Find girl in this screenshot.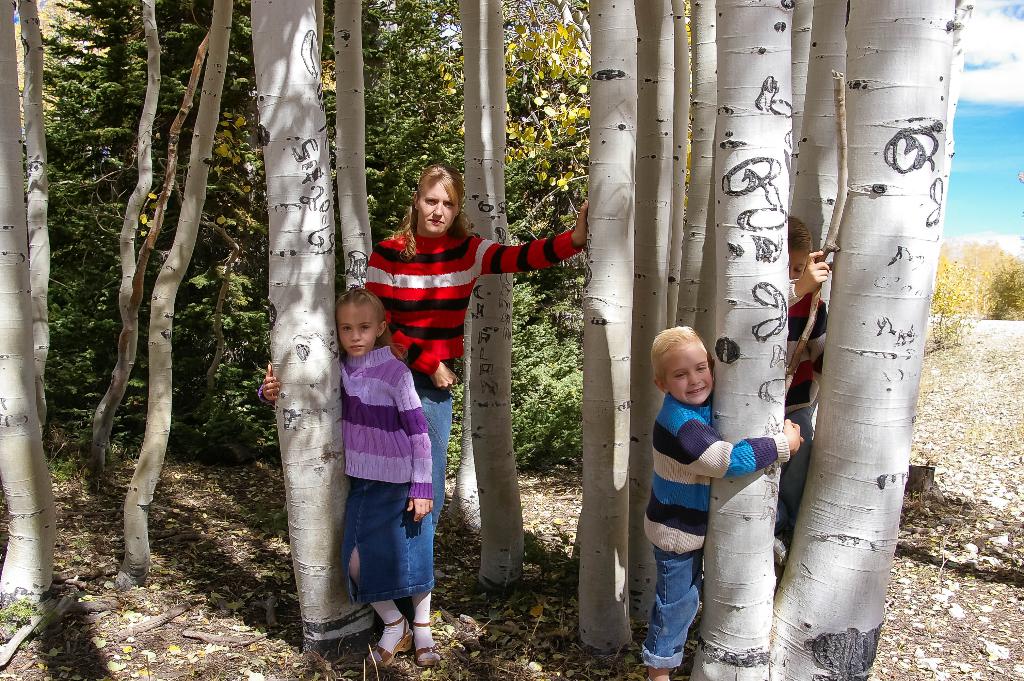
The bounding box for girl is 259, 288, 448, 667.
